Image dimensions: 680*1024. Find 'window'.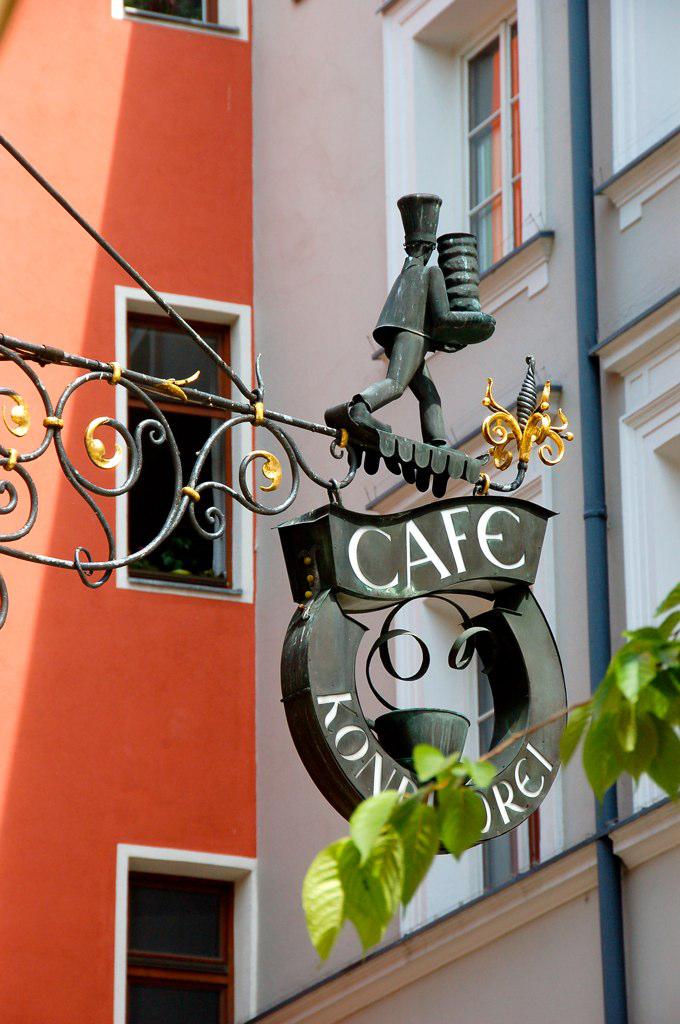
[114, 0, 251, 57].
